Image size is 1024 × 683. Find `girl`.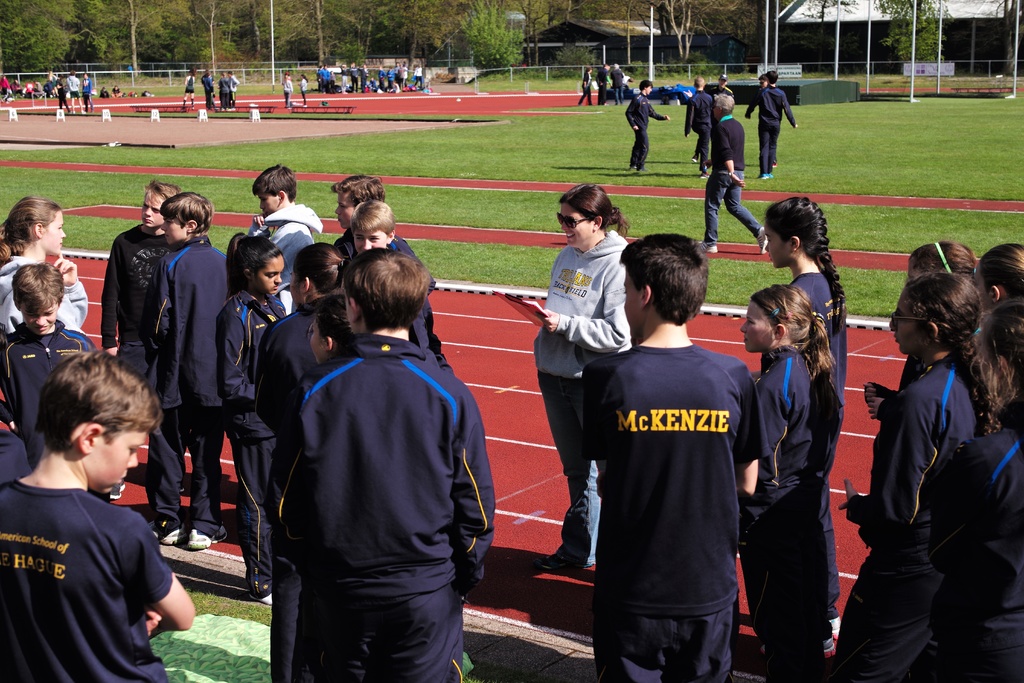
[x1=216, y1=232, x2=287, y2=604].
